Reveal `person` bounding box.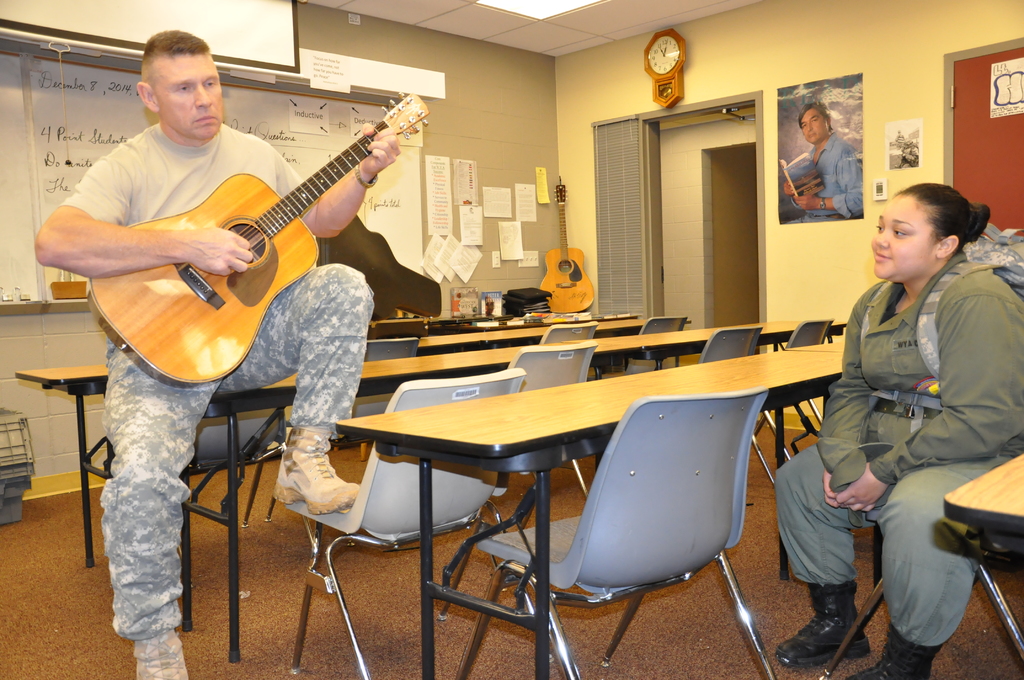
Revealed: x1=781 y1=98 x2=862 y2=220.
